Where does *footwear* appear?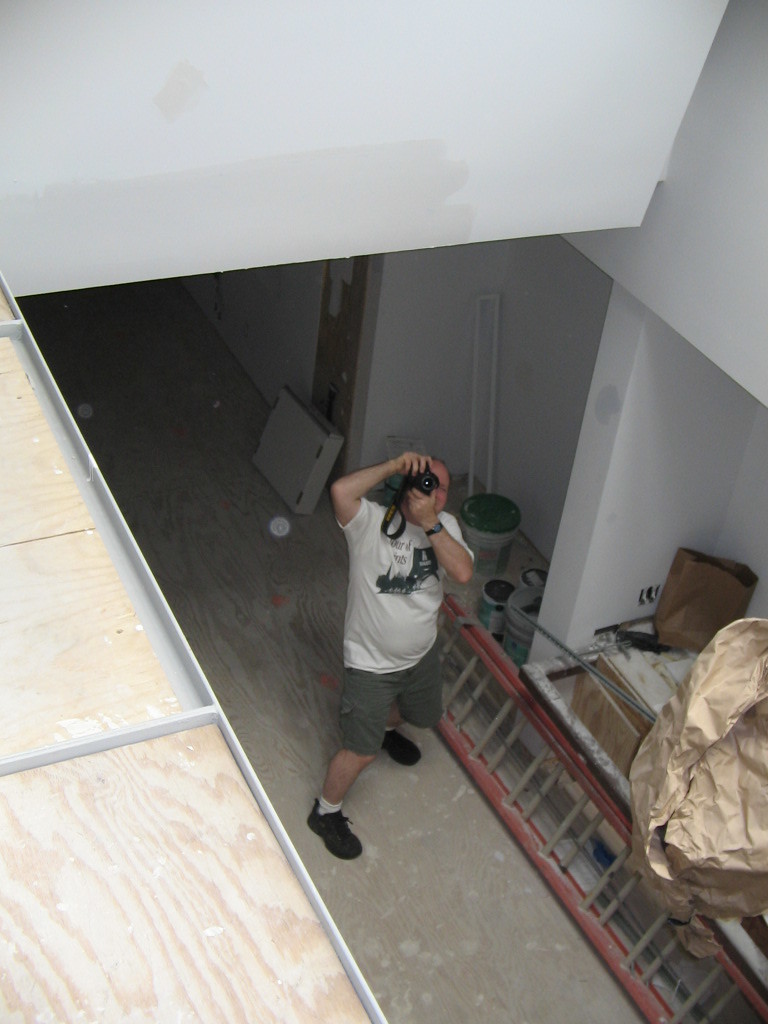
Appears at (left=315, top=798, right=376, bottom=880).
